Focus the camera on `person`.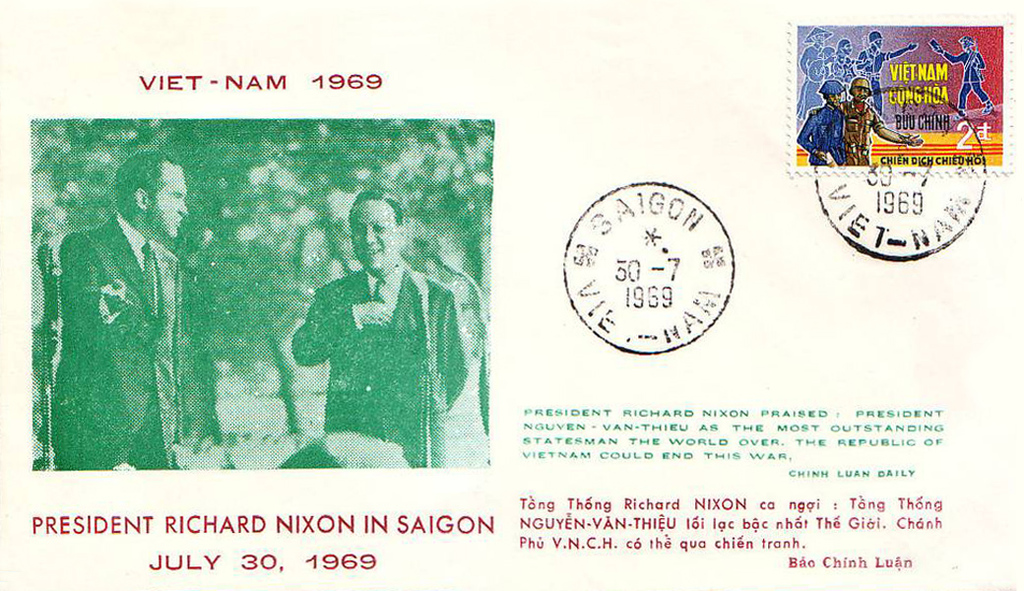
Focus region: 848 79 926 166.
